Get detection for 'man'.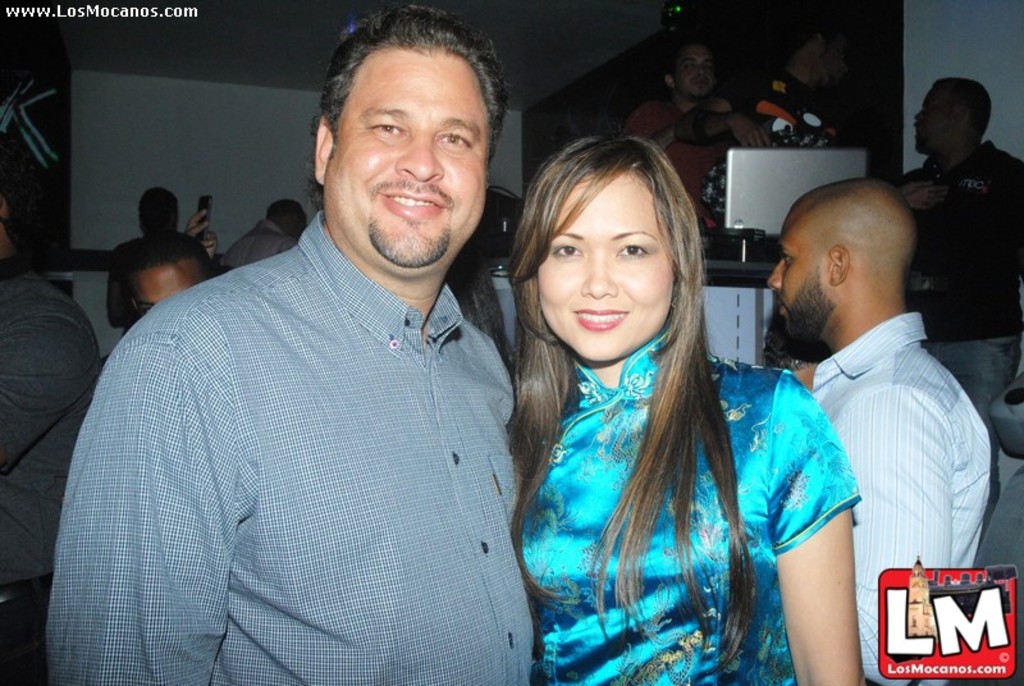
Detection: rect(0, 251, 104, 685).
